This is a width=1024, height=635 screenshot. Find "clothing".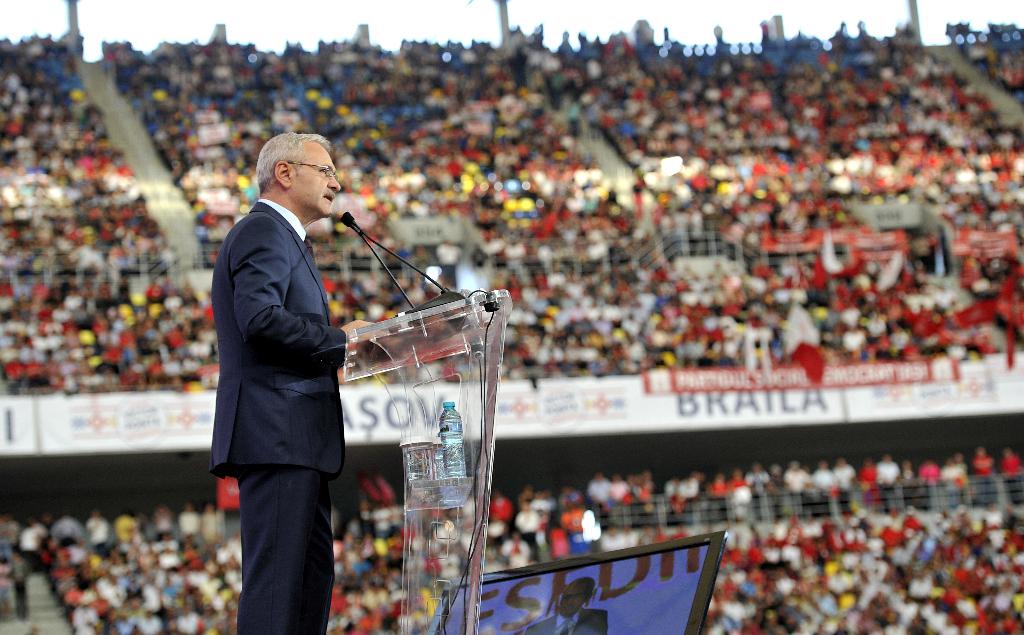
Bounding box: bbox(193, 195, 358, 634).
